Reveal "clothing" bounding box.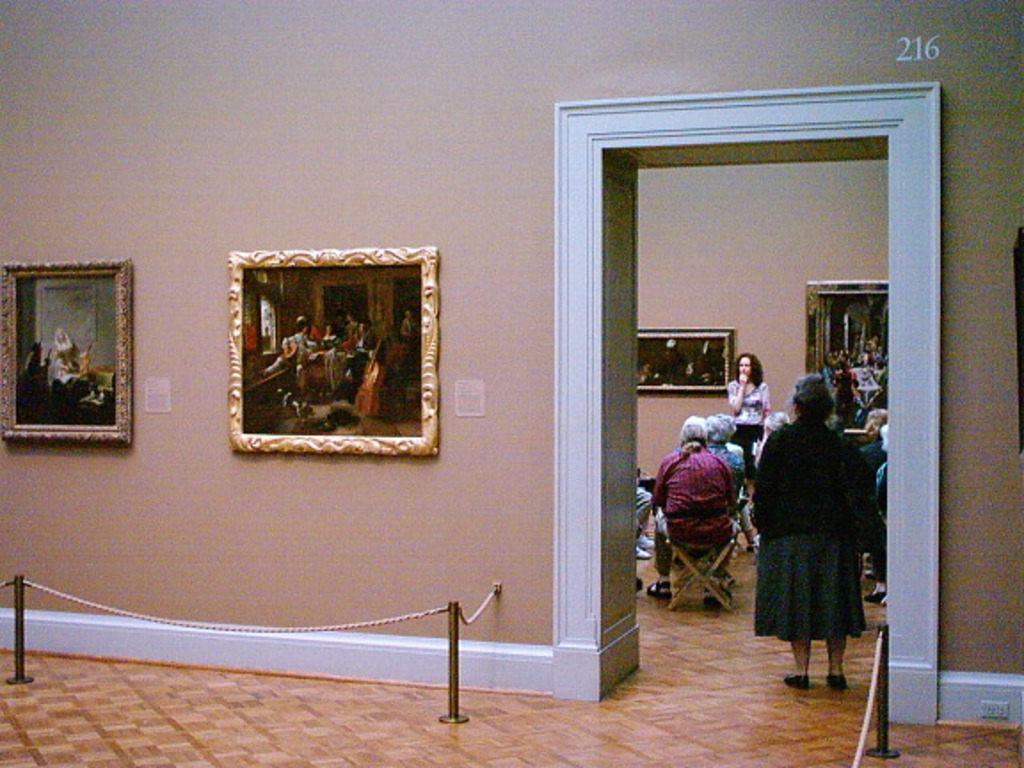
Revealed: x1=652 y1=443 x2=738 y2=581.
